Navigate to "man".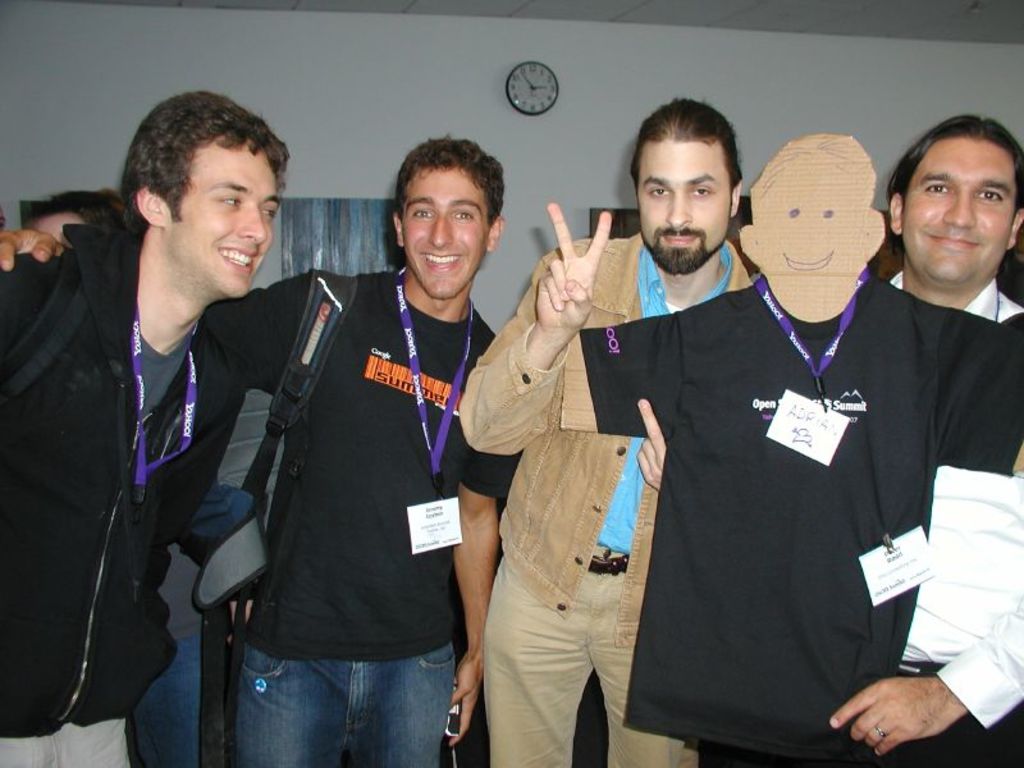
Navigation target: locate(0, 125, 522, 767).
